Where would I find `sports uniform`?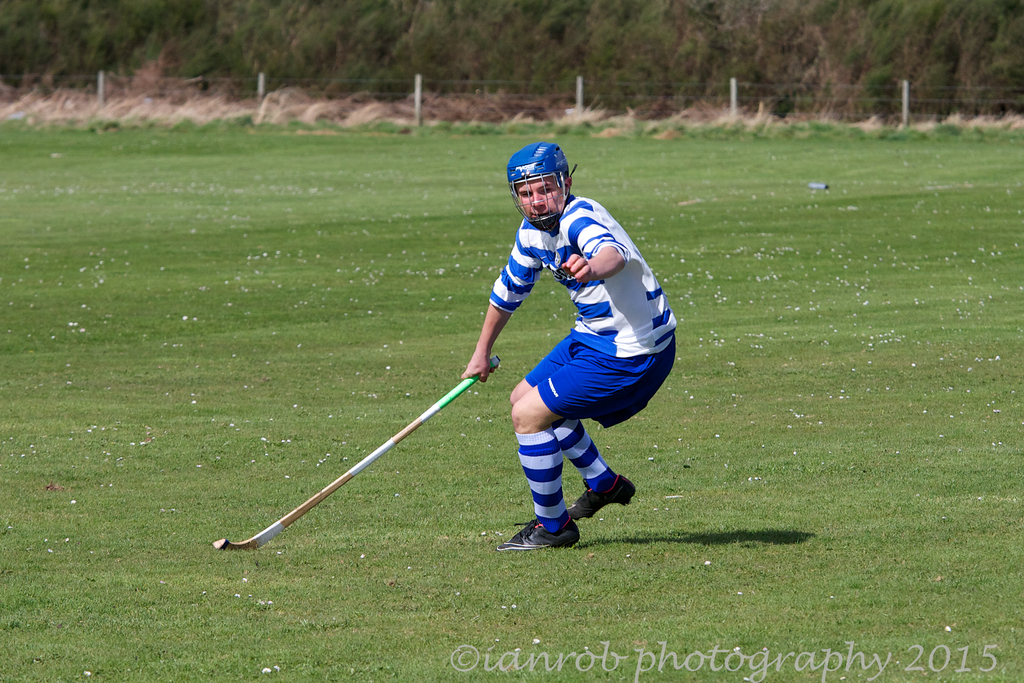
At box(480, 182, 701, 436).
